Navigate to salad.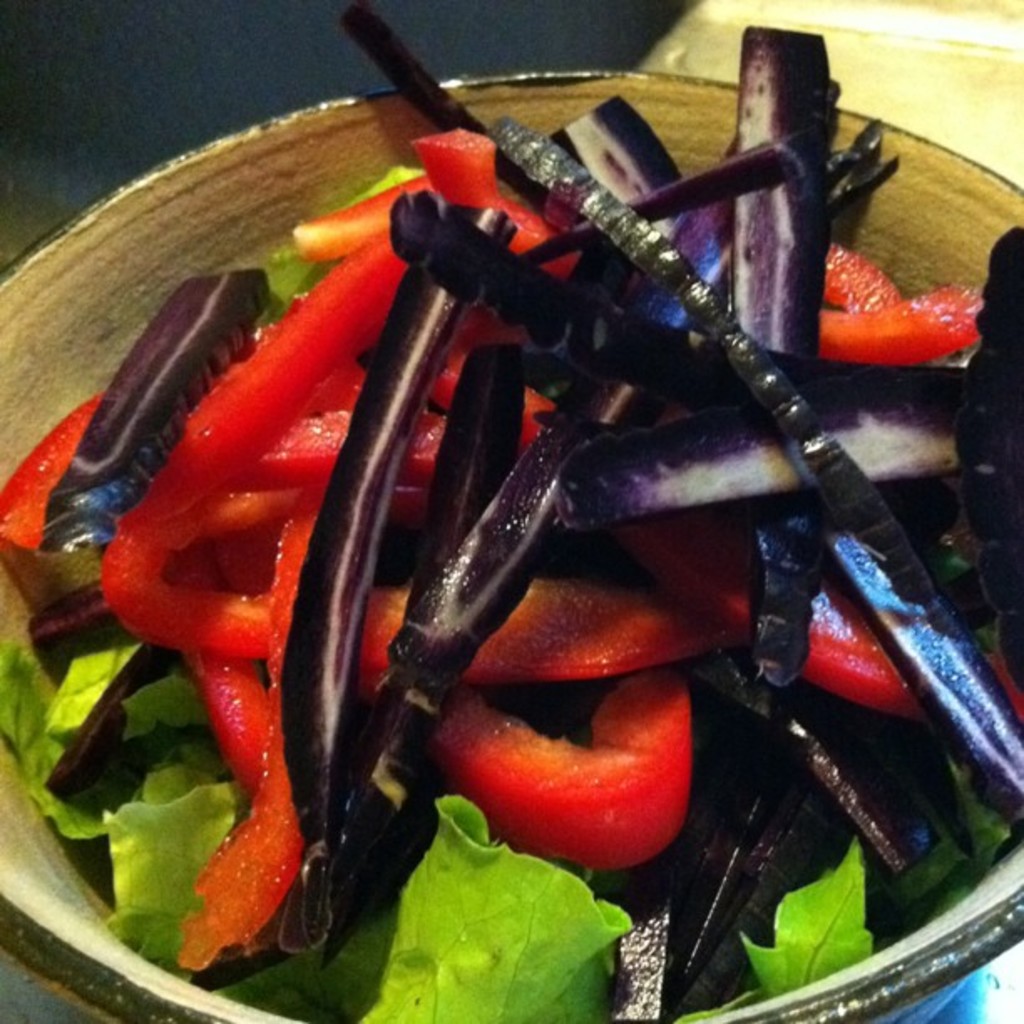
Navigation target: x1=0 y1=0 x2=1022 y2=1022.
